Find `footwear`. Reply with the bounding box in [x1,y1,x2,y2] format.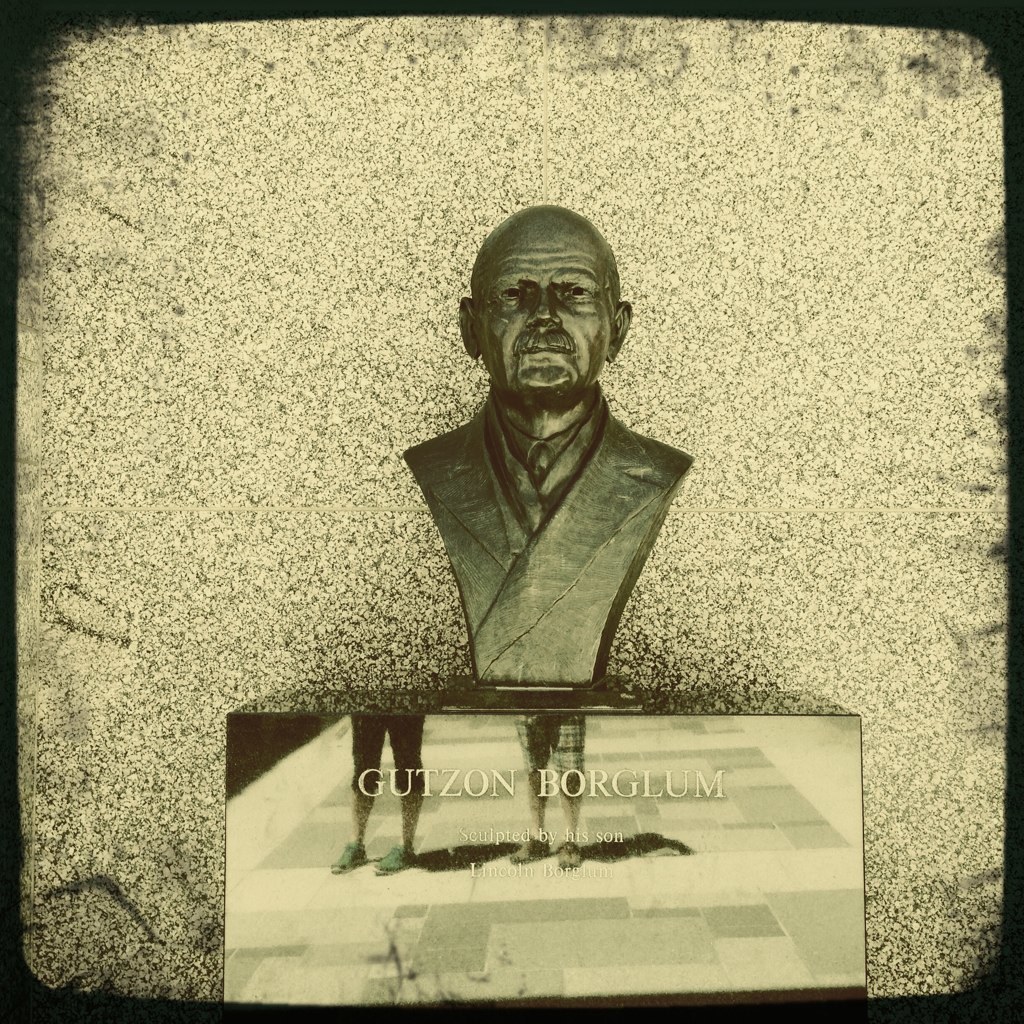
[510,835,562,867].
